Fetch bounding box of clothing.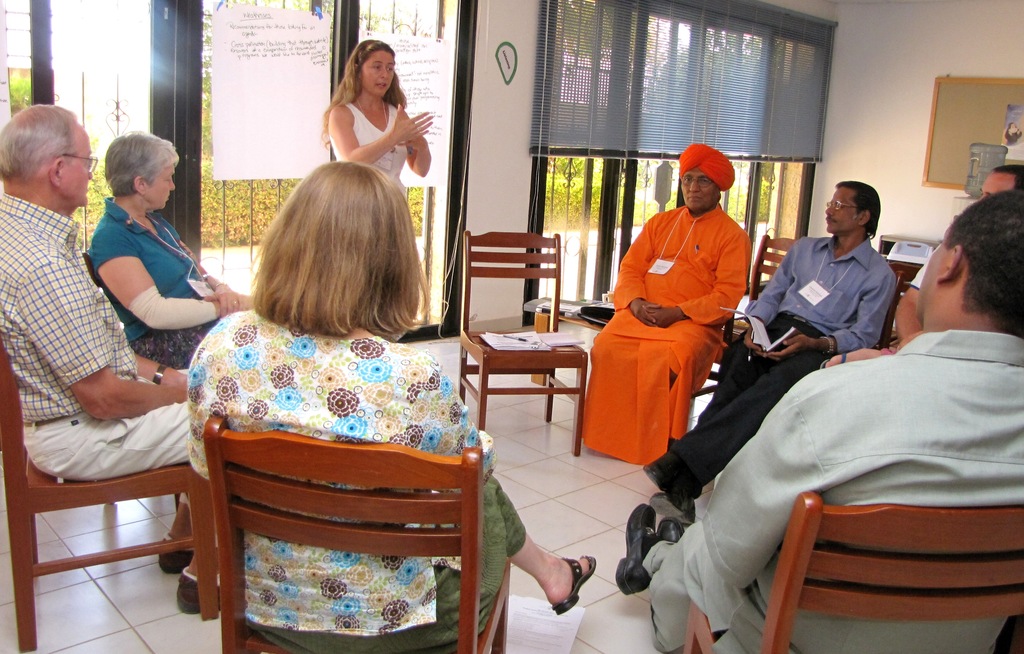
Bbox: region(83, 183, 237, 372).
